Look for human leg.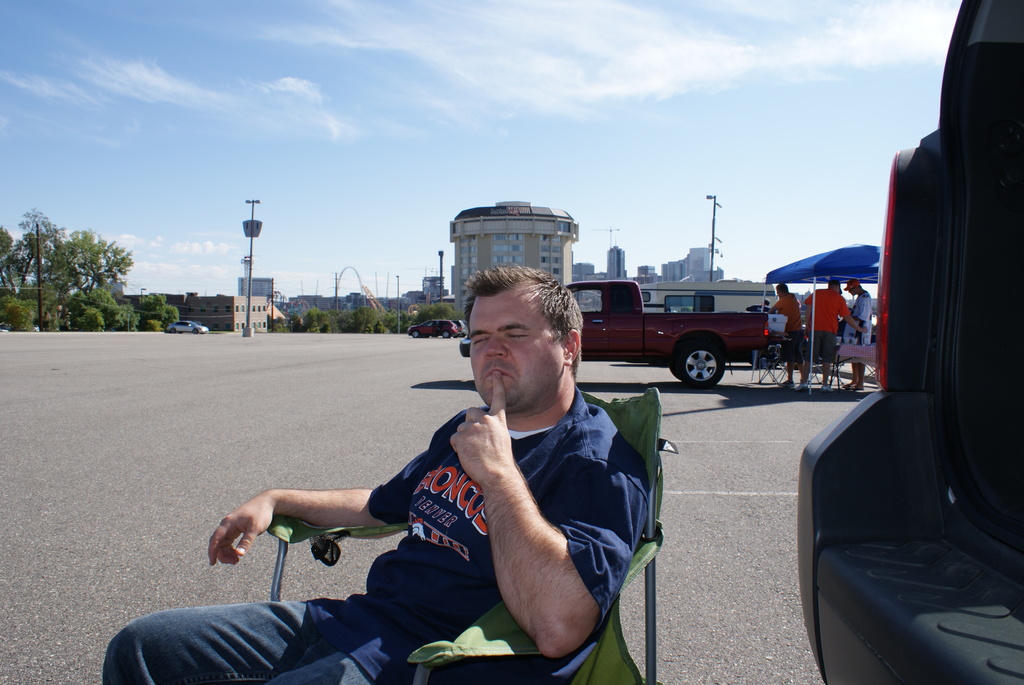
Found: bbox(792, 359, 810, 392).
